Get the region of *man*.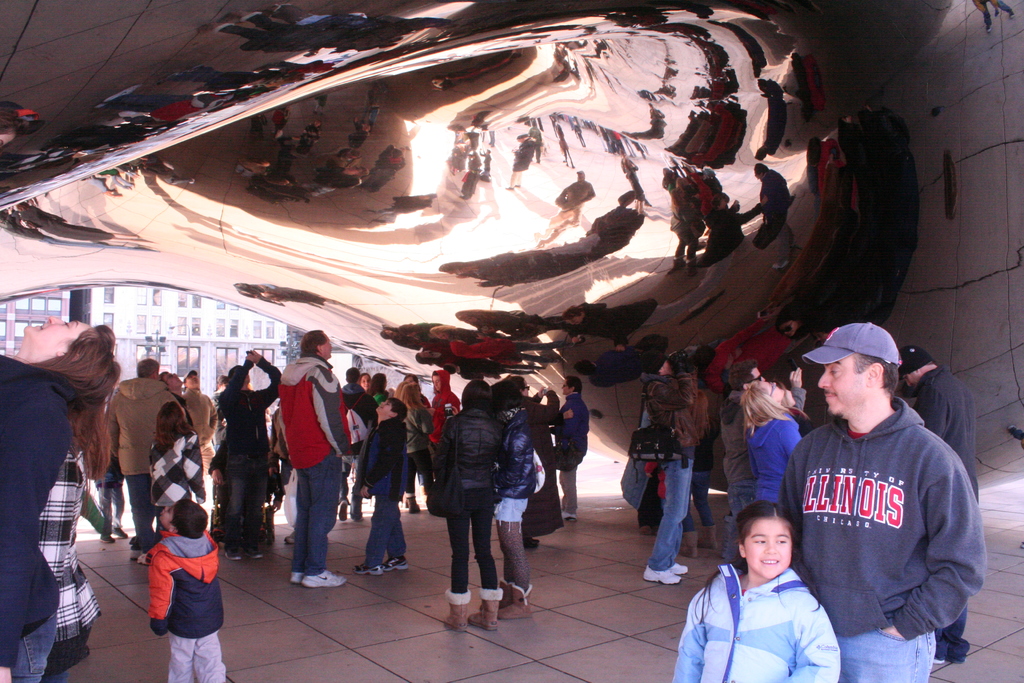
left=106, top=352, right=175, bottom=572.
